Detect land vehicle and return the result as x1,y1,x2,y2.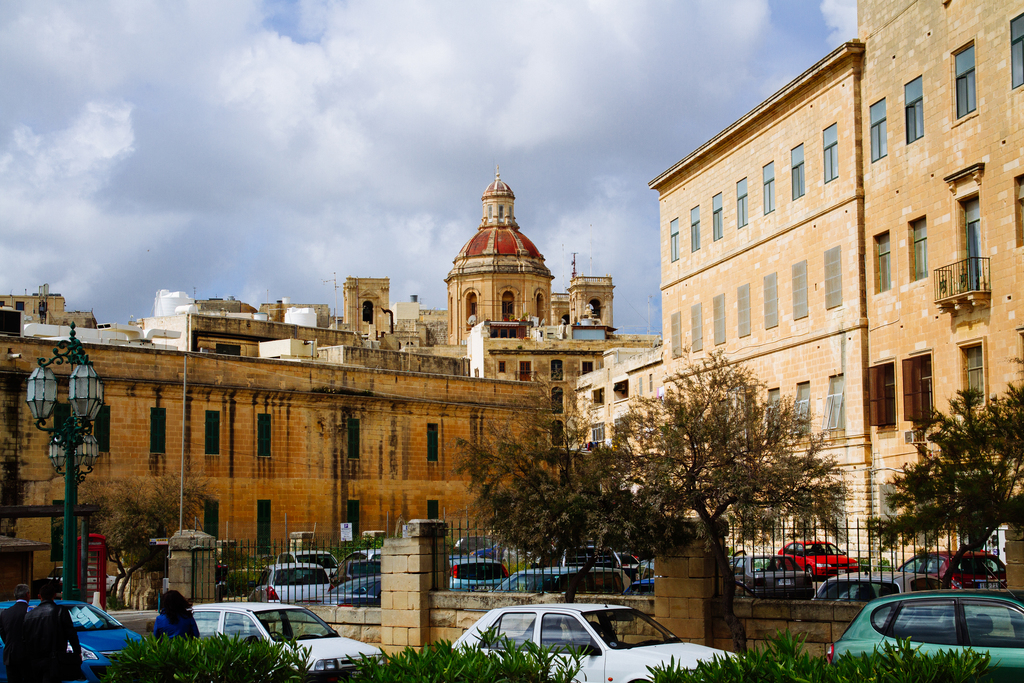
446,558,511,587.
